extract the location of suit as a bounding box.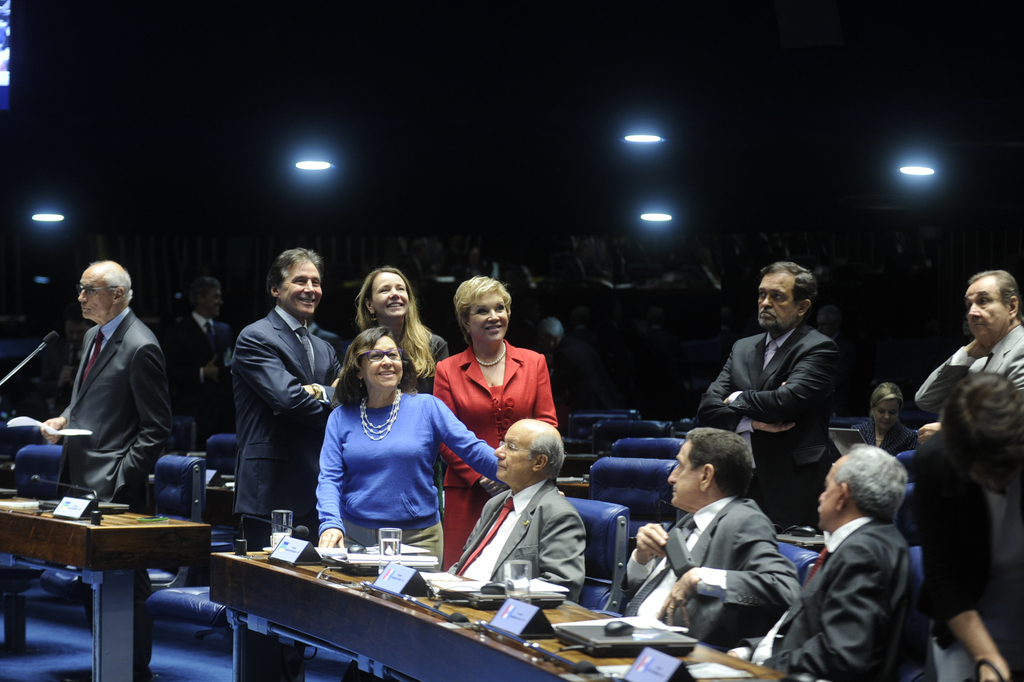
735,514,941,681.
